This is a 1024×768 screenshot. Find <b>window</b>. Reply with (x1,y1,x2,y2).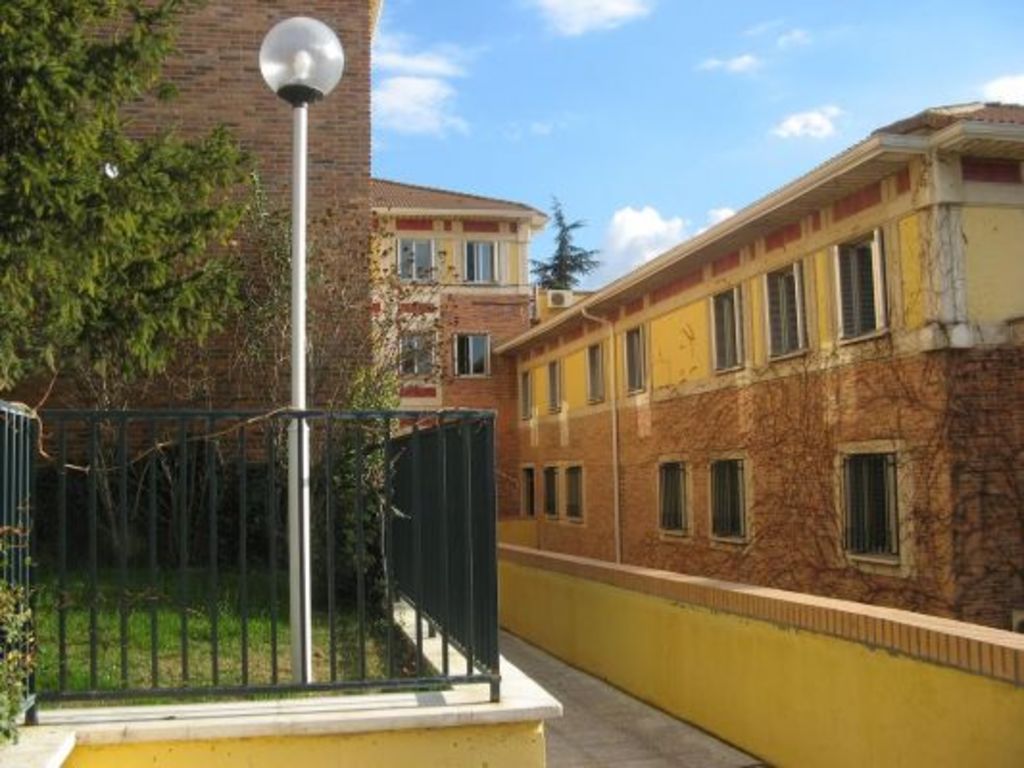
(534,465,574,524).
